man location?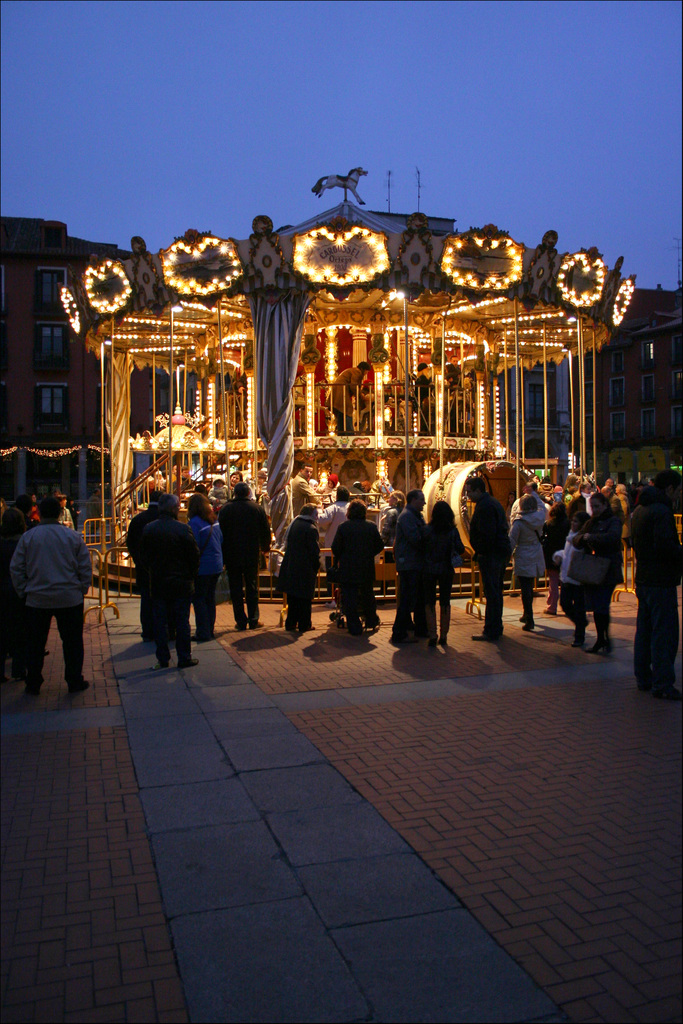
rect(394, 491, 436, 648)
